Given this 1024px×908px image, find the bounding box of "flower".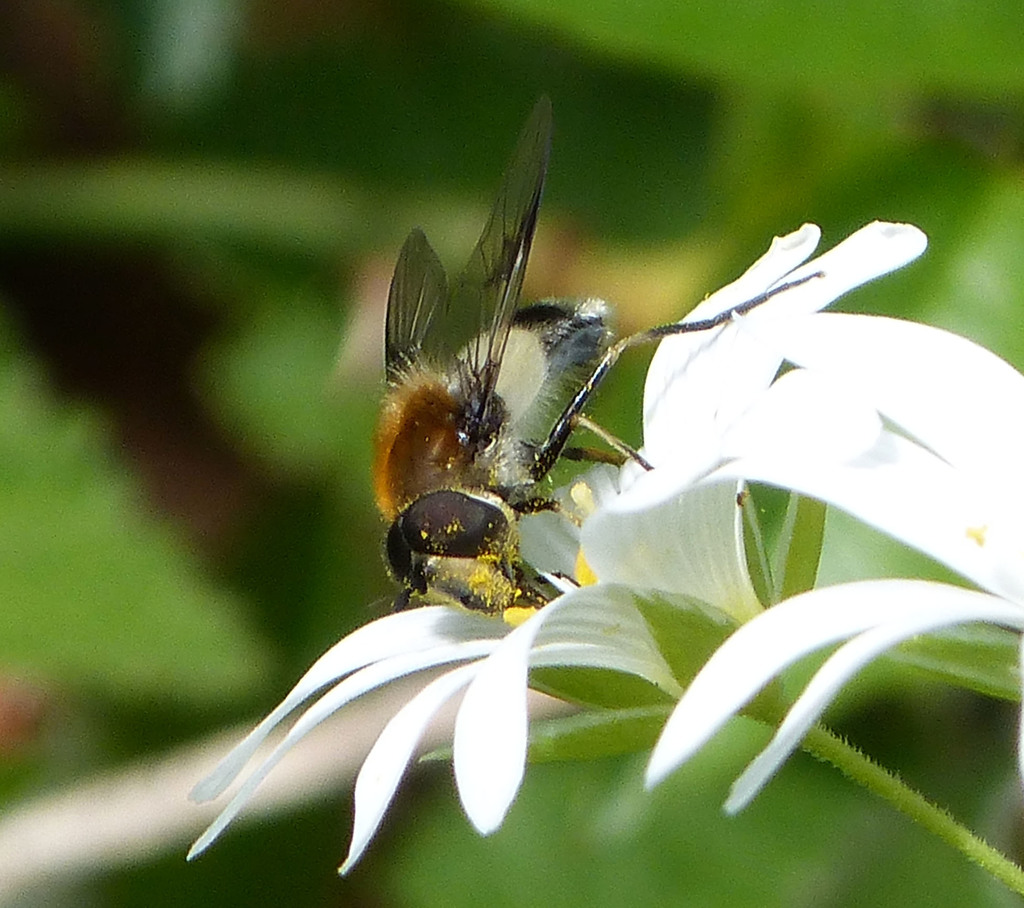
box(178, 213, 1023, 876).
